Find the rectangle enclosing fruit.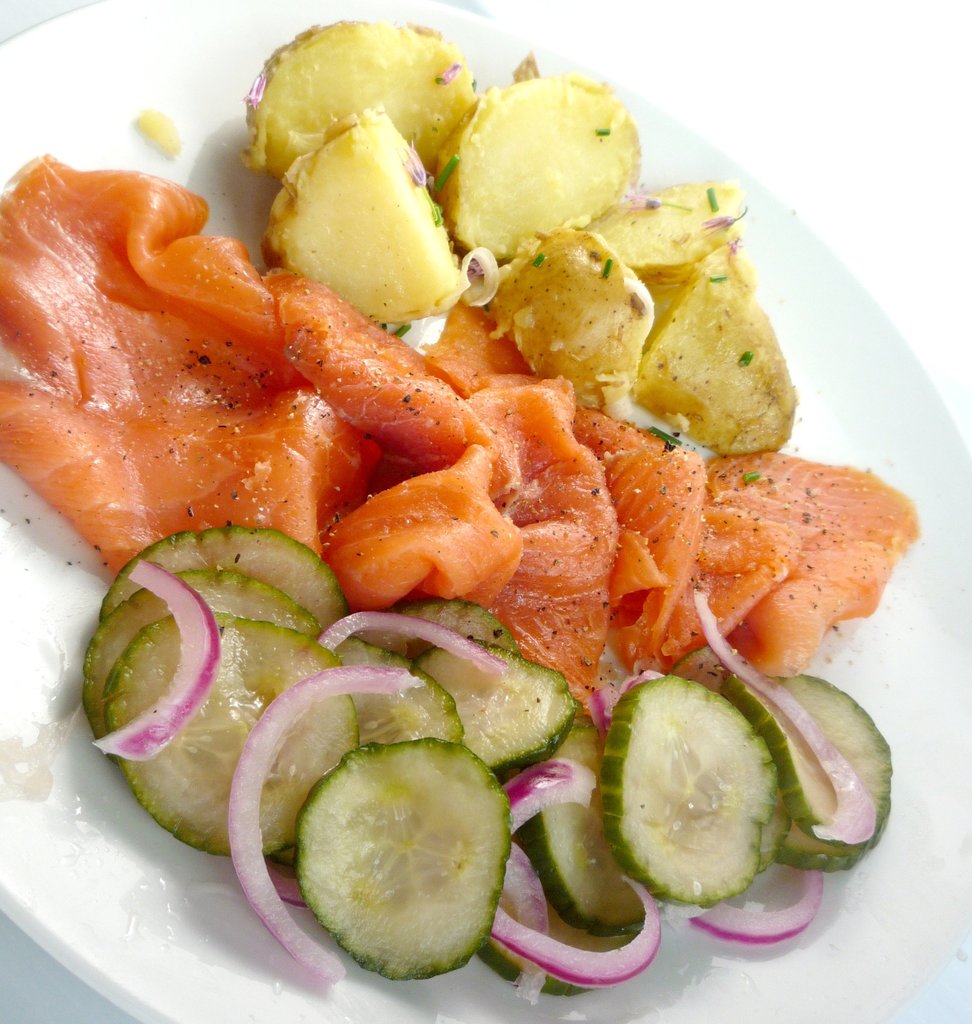
x1=294, y1=738, x2=513, y2=981.
